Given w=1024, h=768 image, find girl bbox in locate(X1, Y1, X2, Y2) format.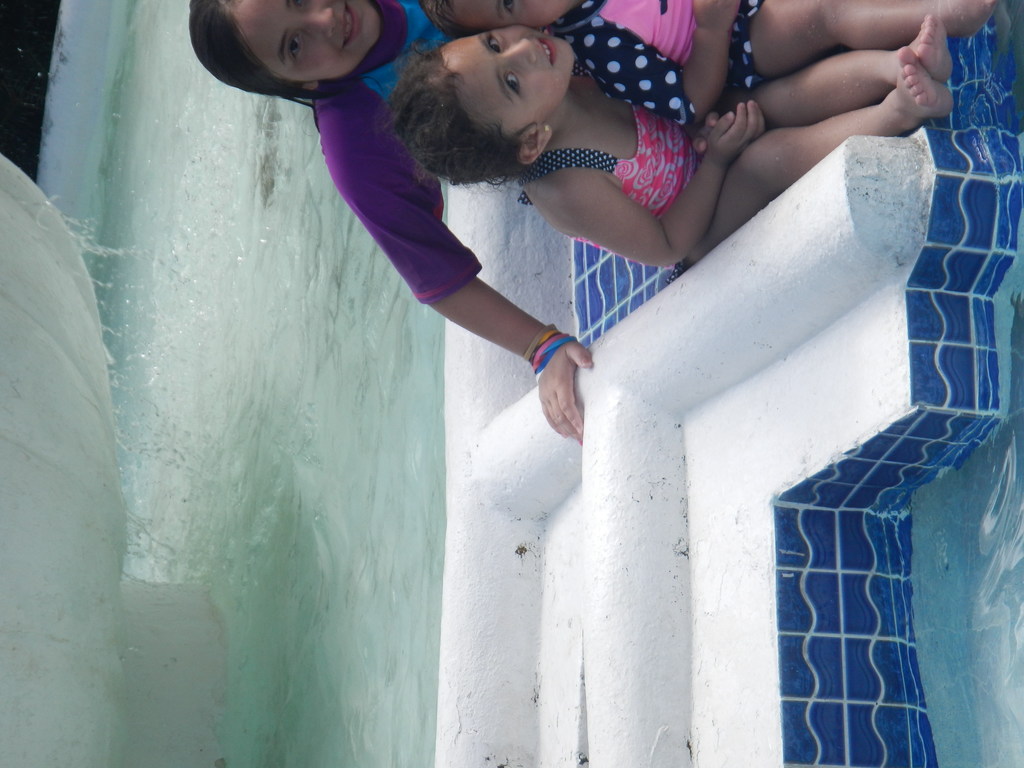
locate(388, 12, 954, 268).
